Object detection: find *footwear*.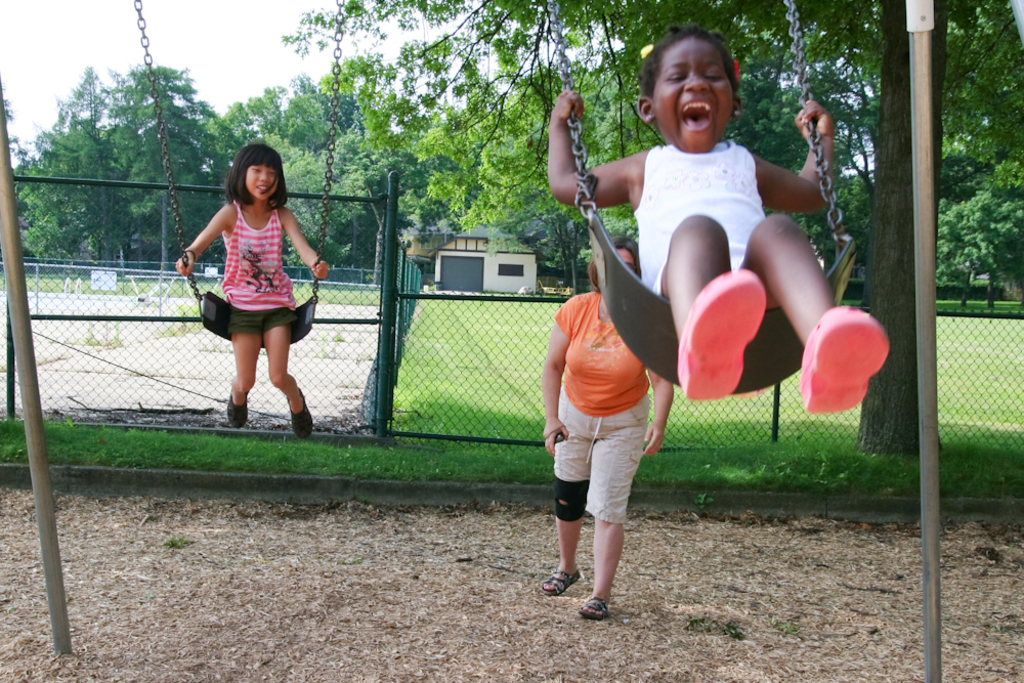
{"left": 578, "top": 592, "right": 608, "bottom": 618}.
